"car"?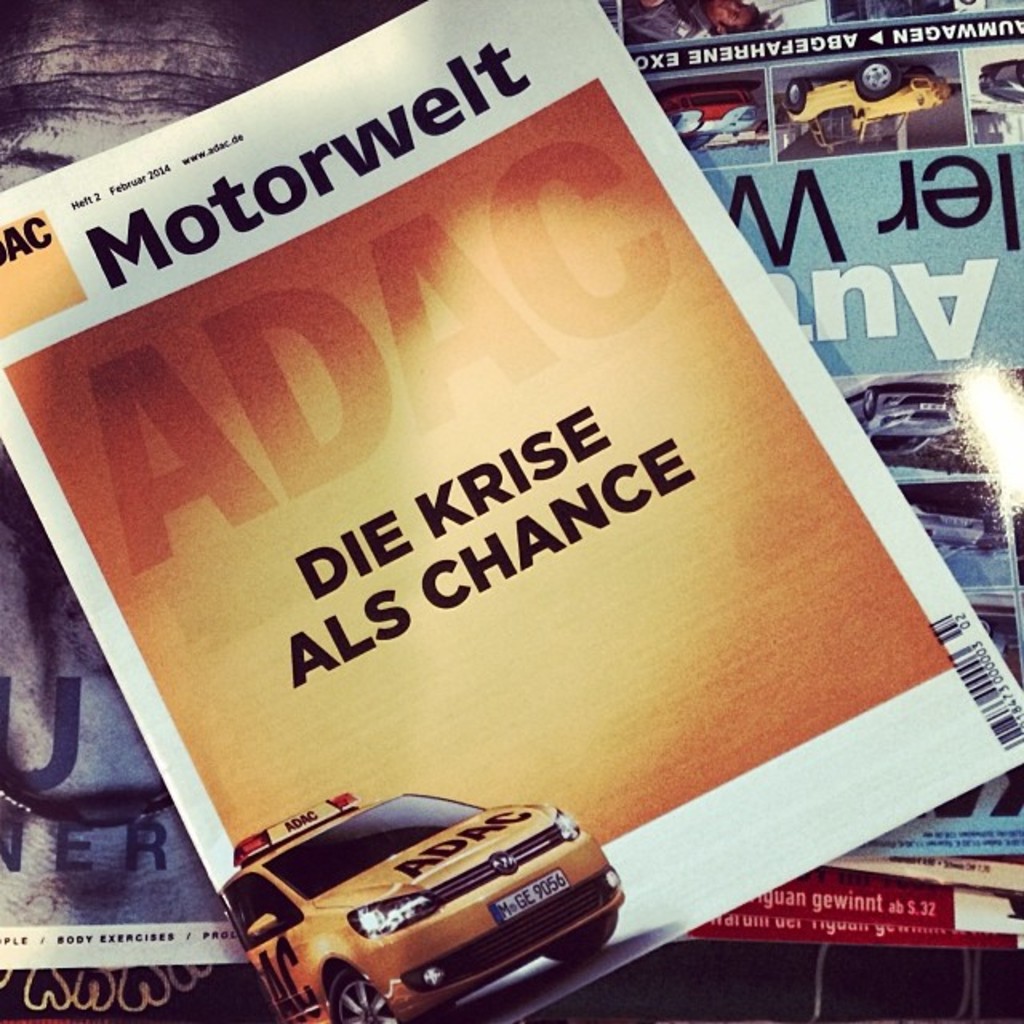
[666, 91, 762, 154]
